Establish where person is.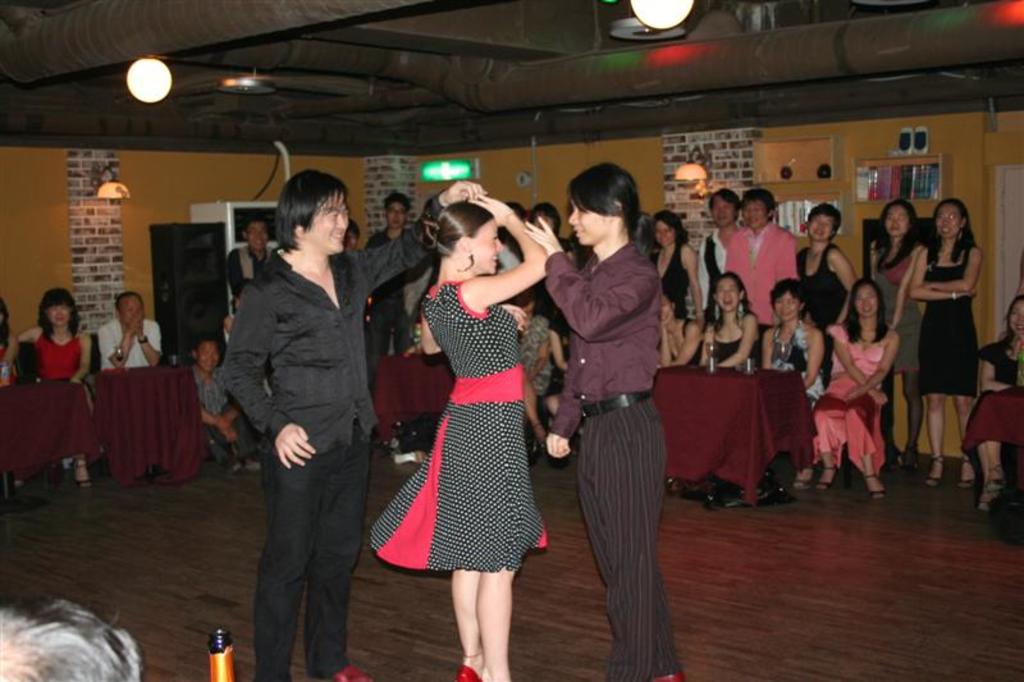
Established at [left=828, top=265, right=902, bottom=505].
